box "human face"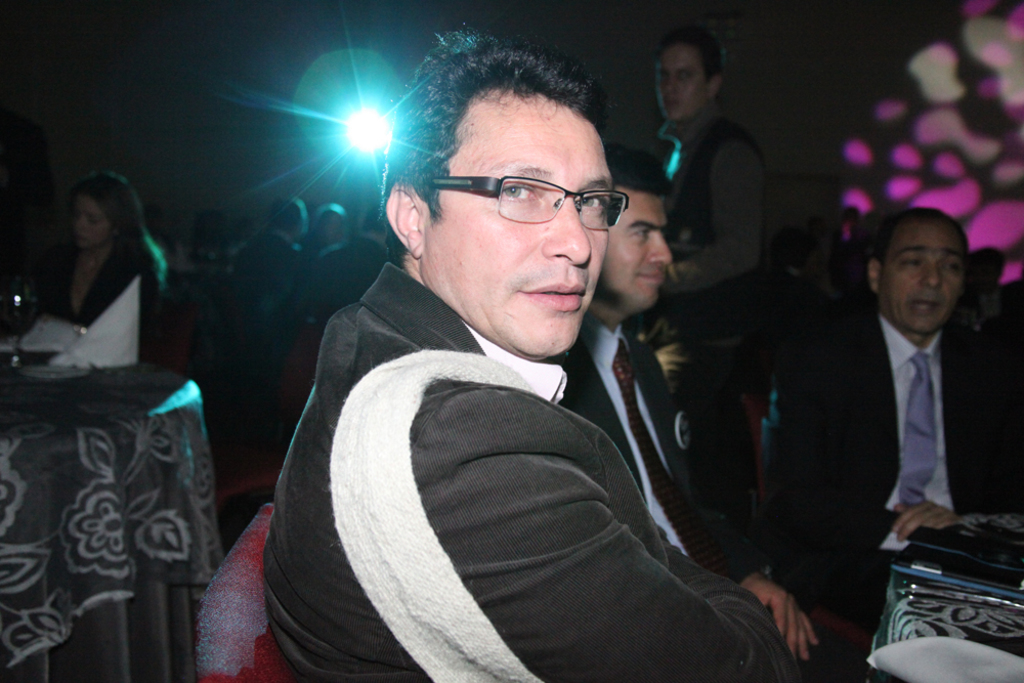
430/105/609/353
